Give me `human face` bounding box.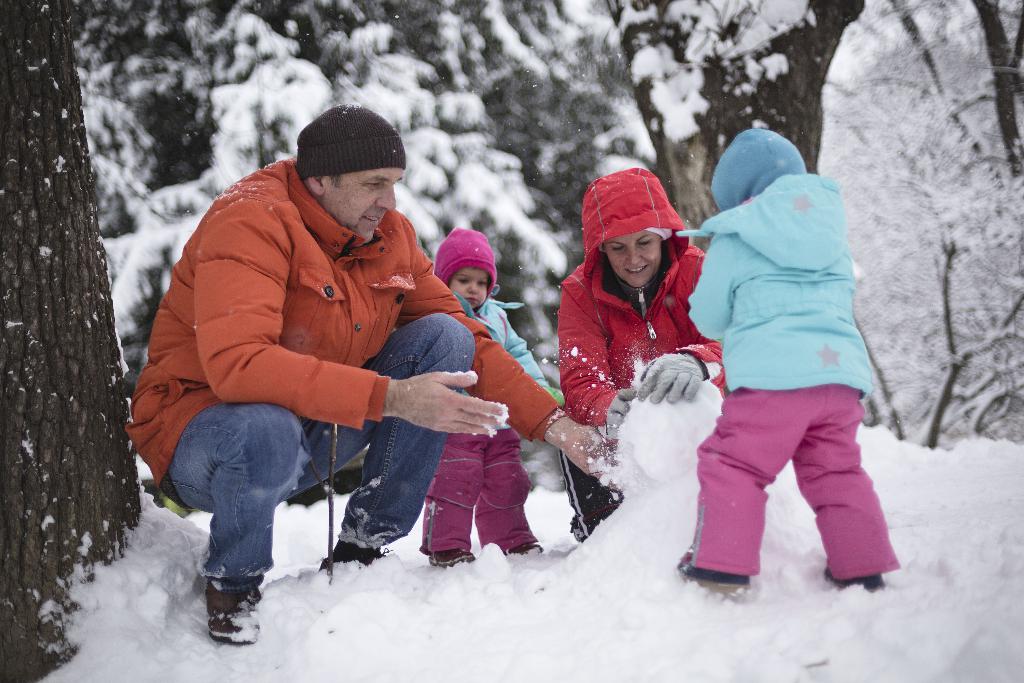
x1=322, y1=167, x2=405, y2=247.
